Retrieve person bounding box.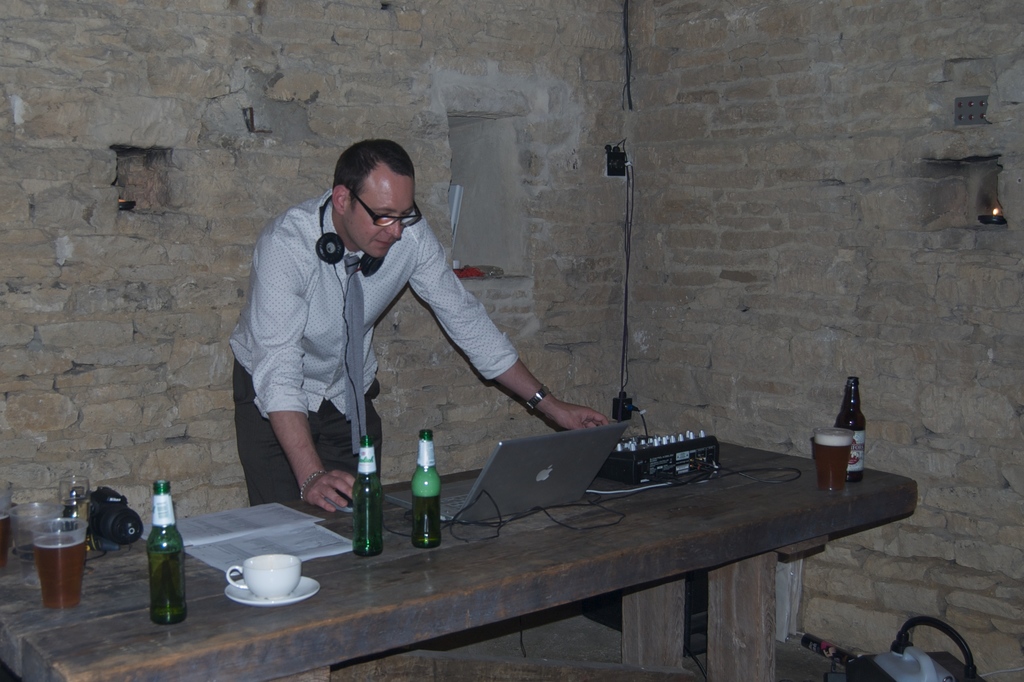
Bounding box: <box>237,166,611,508</box>.
